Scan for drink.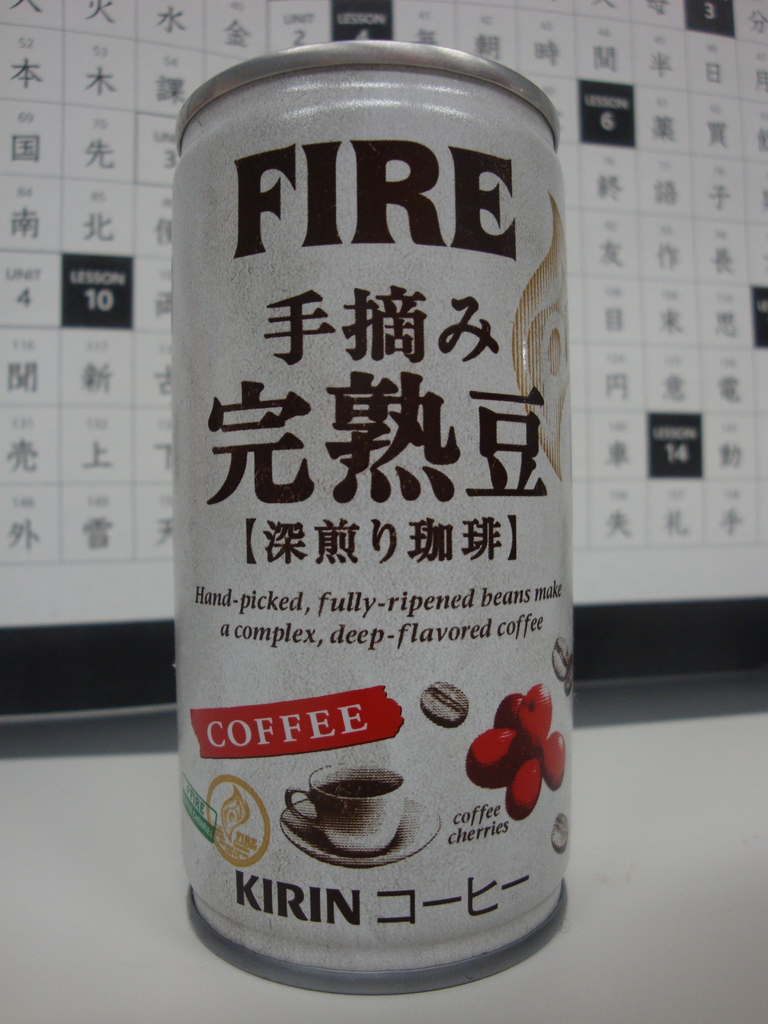
Scan result: bbox=(162, 41, 568, 1005).
